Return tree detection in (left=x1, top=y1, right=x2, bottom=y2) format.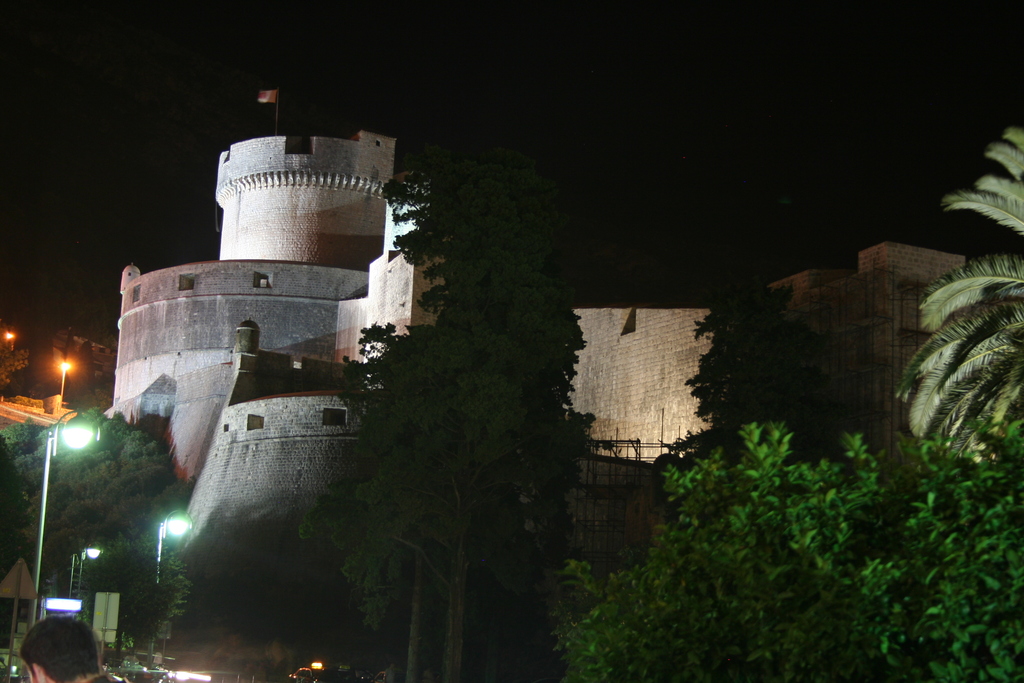
(left=649, top=276, right=881, bottom=446).
